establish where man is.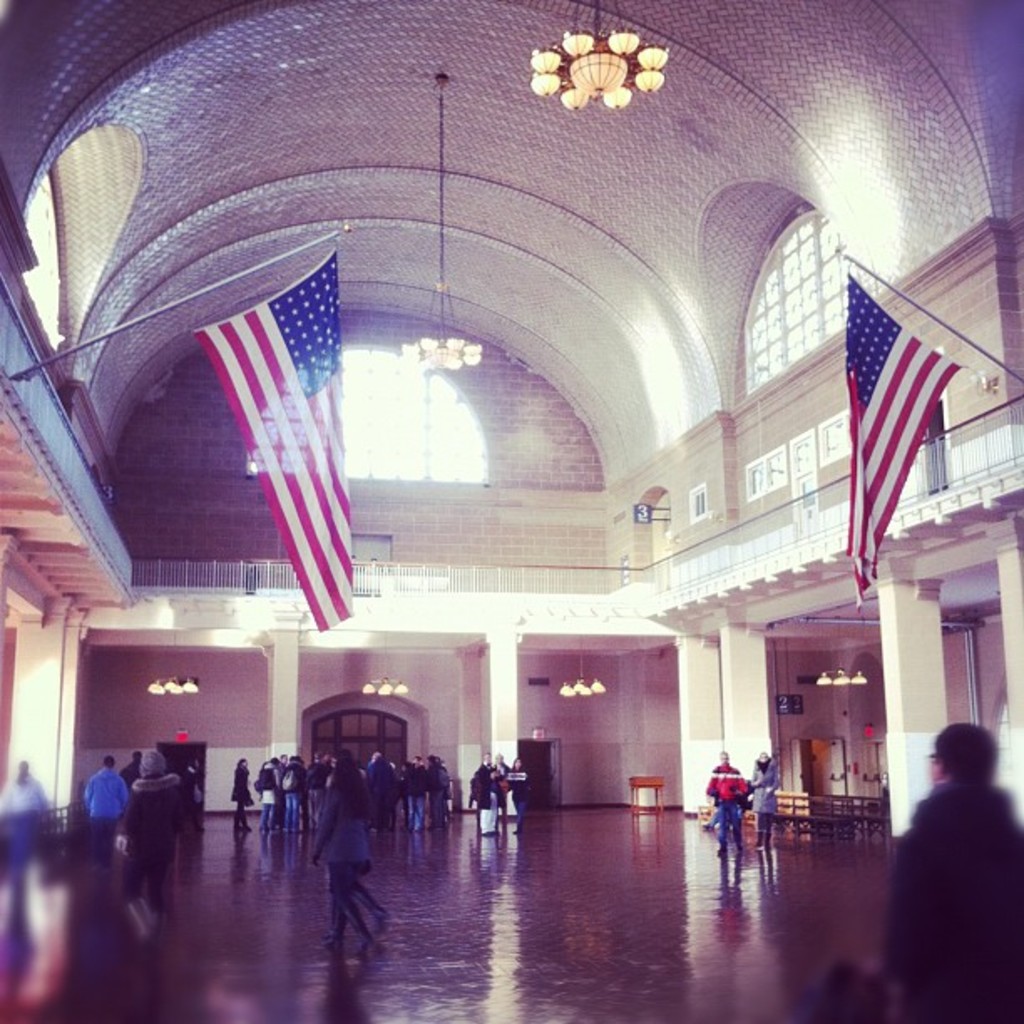
Established at bbox(0, 746, 59, 880).
